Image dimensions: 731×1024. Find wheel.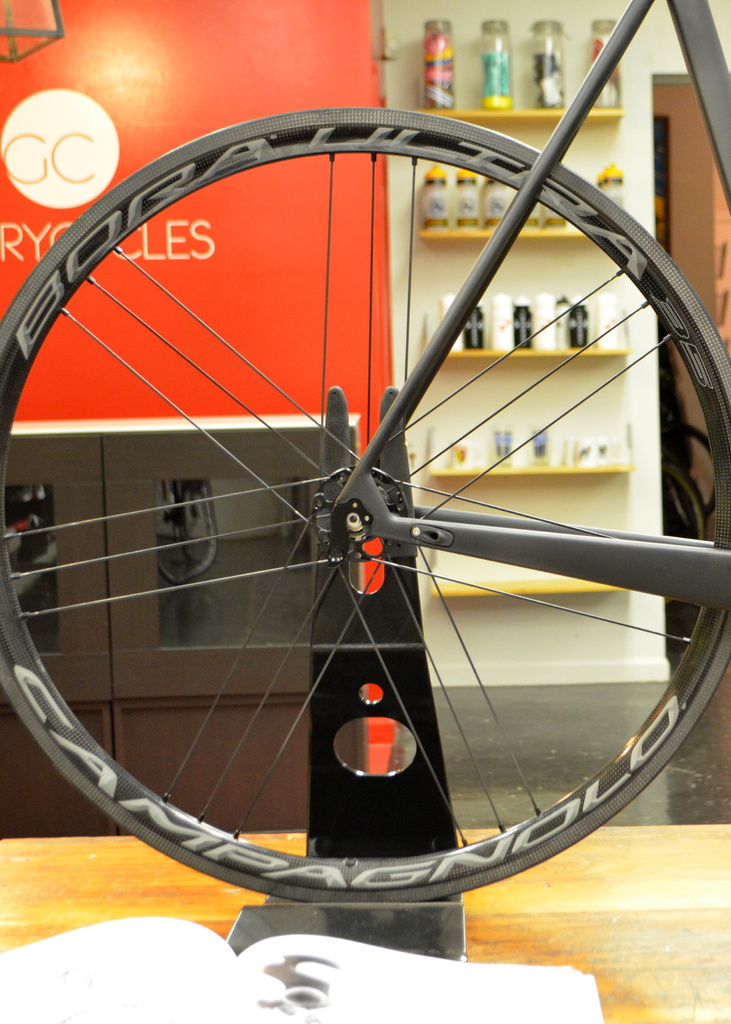
crop(0, 105, 730, 906).
